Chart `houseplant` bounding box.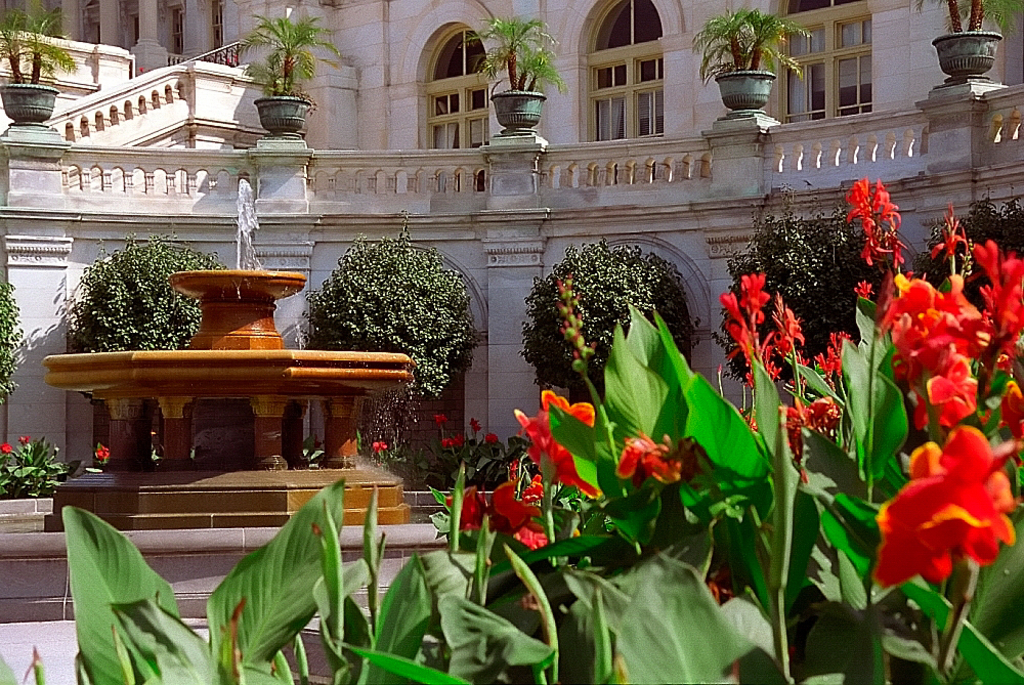
Charted: bbox=[913, 0, 1023, 84].
